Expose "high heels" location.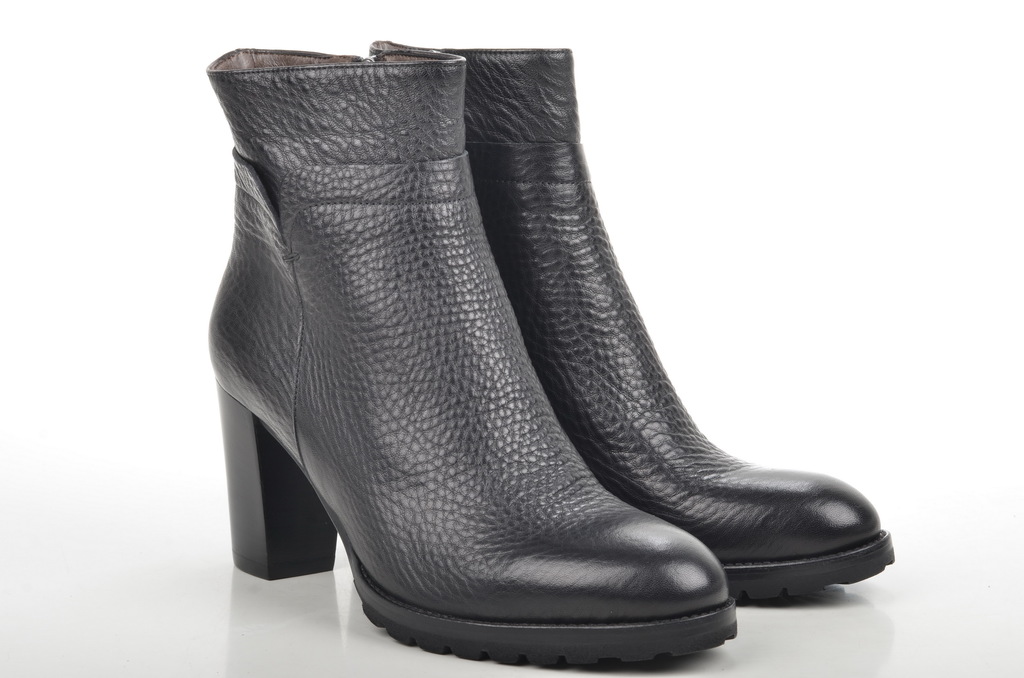
Exposed at <box>381,35,899,608</box>.
